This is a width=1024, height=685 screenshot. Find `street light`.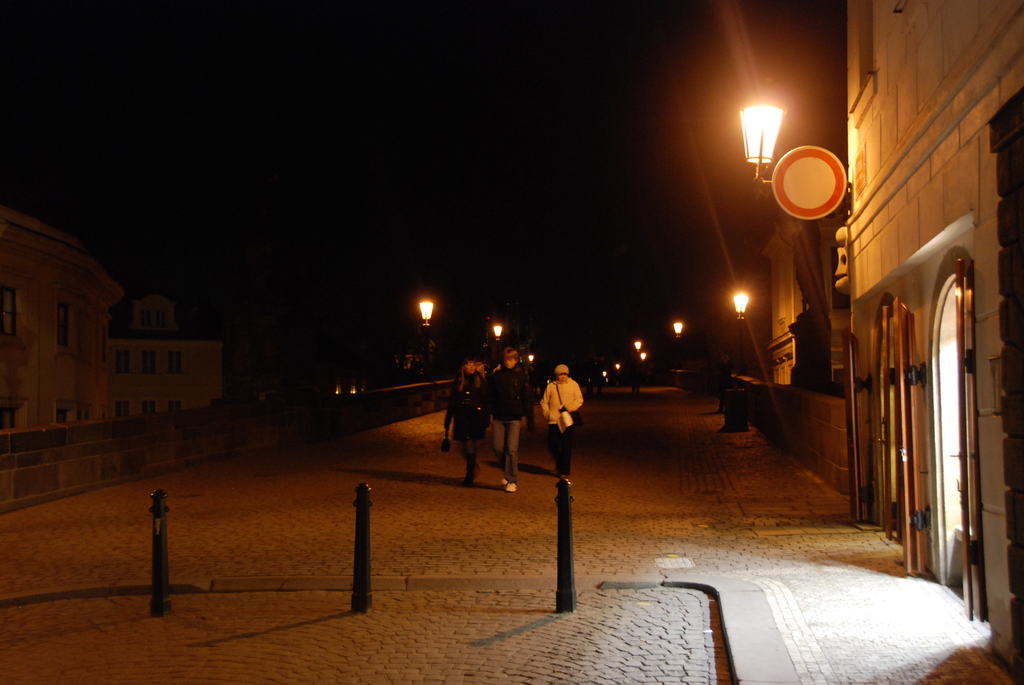
Bounding box: (634, 337, 646, 392).
